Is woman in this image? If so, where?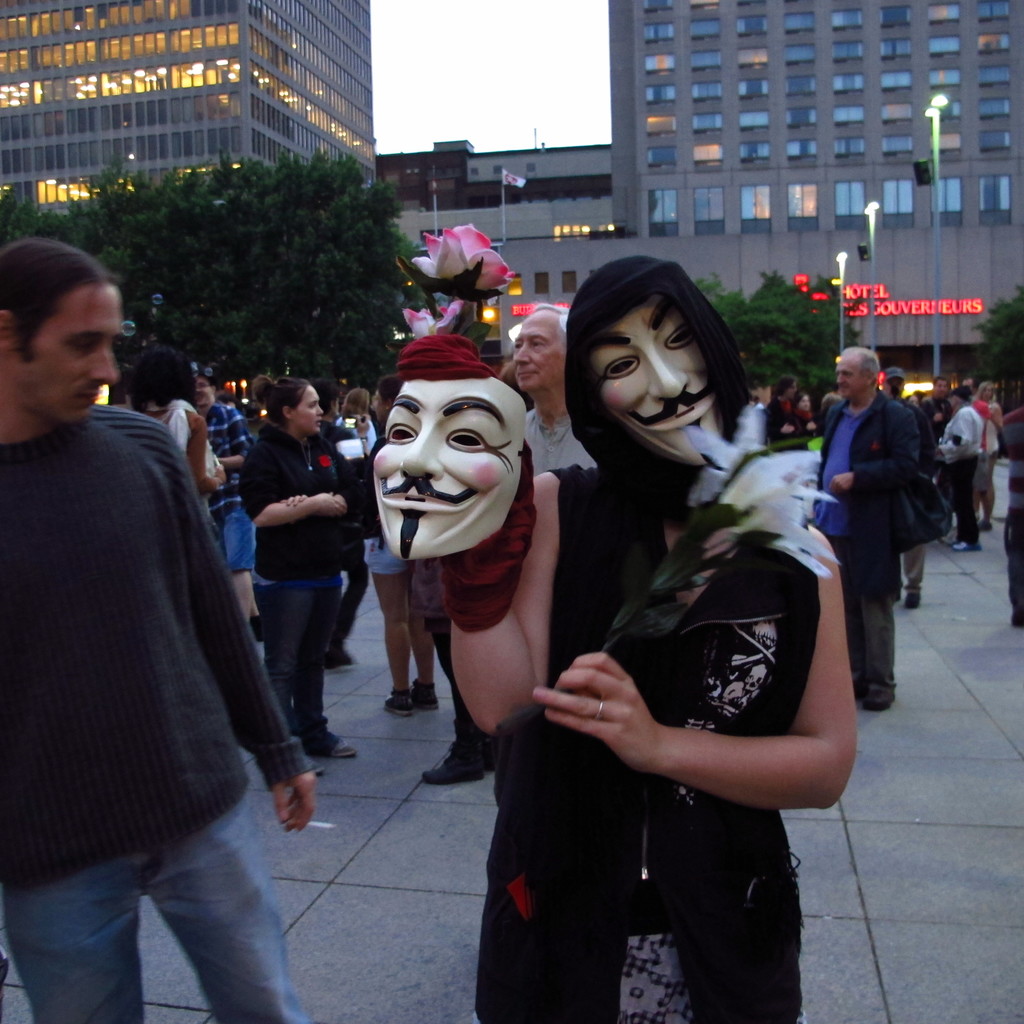
Yes, at select_region(792, 383, 825, 442).
